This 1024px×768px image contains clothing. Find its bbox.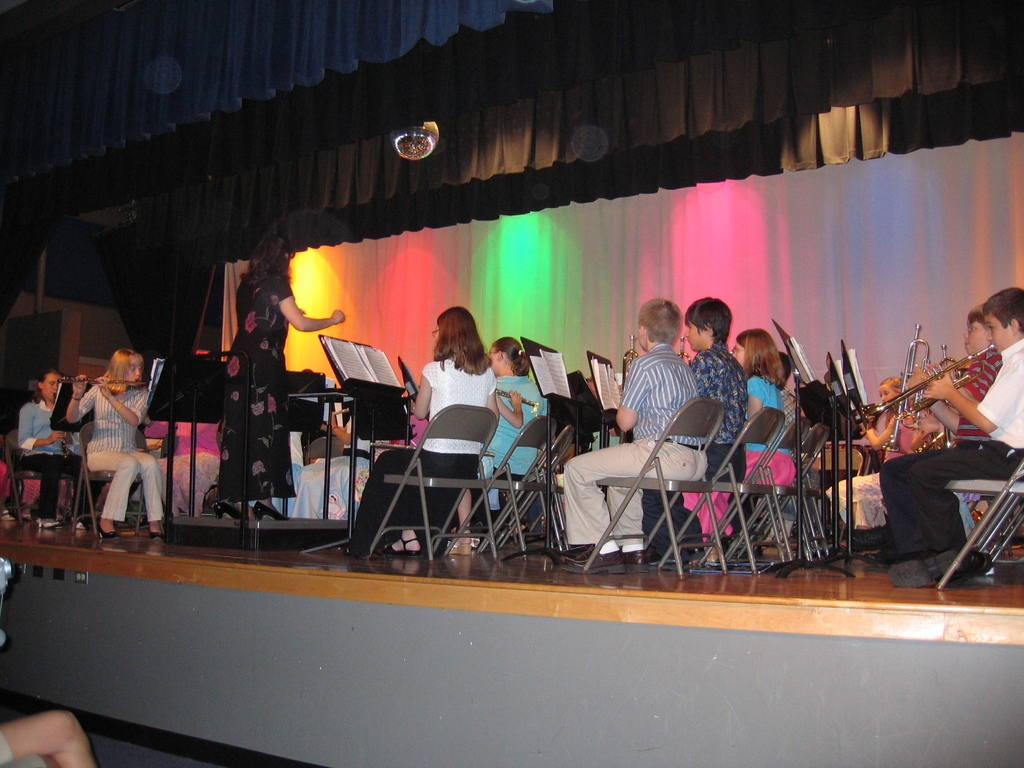
<region>15, 399, 95, 519</region>.
